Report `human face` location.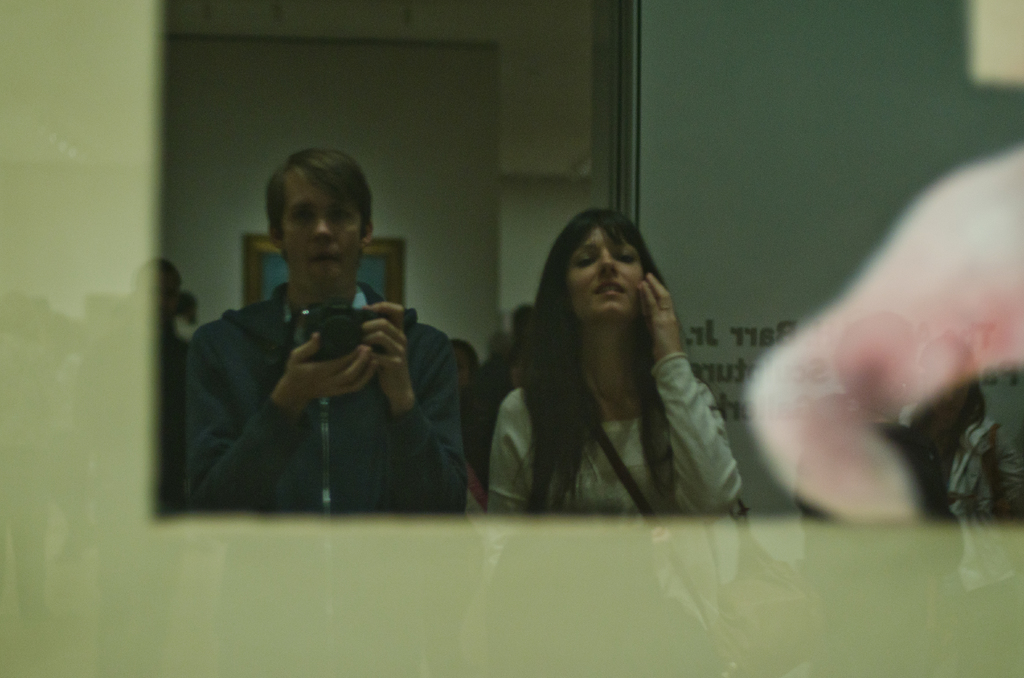
Report: (x1=564, y1=225, x2=643, y2=321).
